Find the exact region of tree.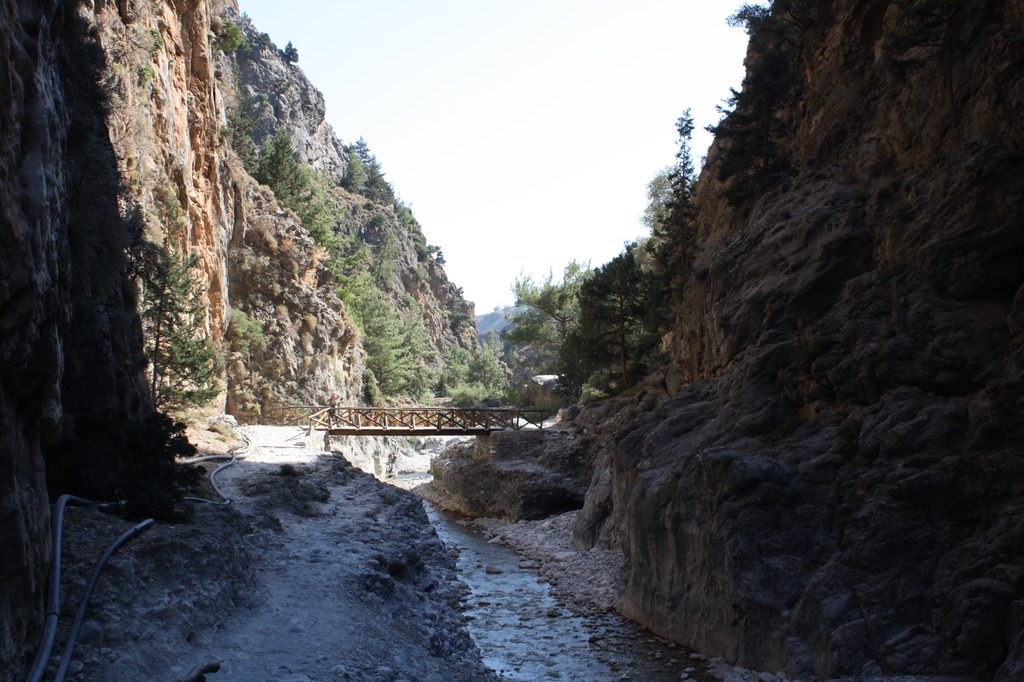
Exact region: region(441, 347, 509, 417).
